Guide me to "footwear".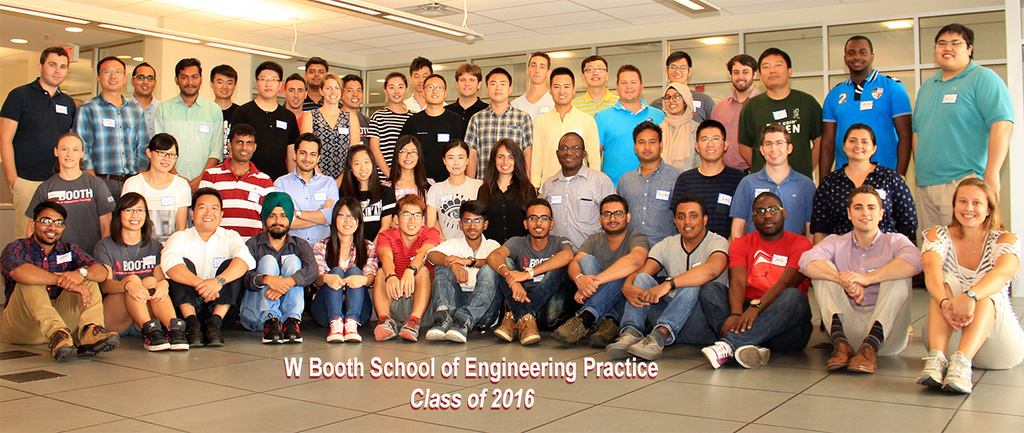
Guidance: bbox(170, 316, 187, 349).
